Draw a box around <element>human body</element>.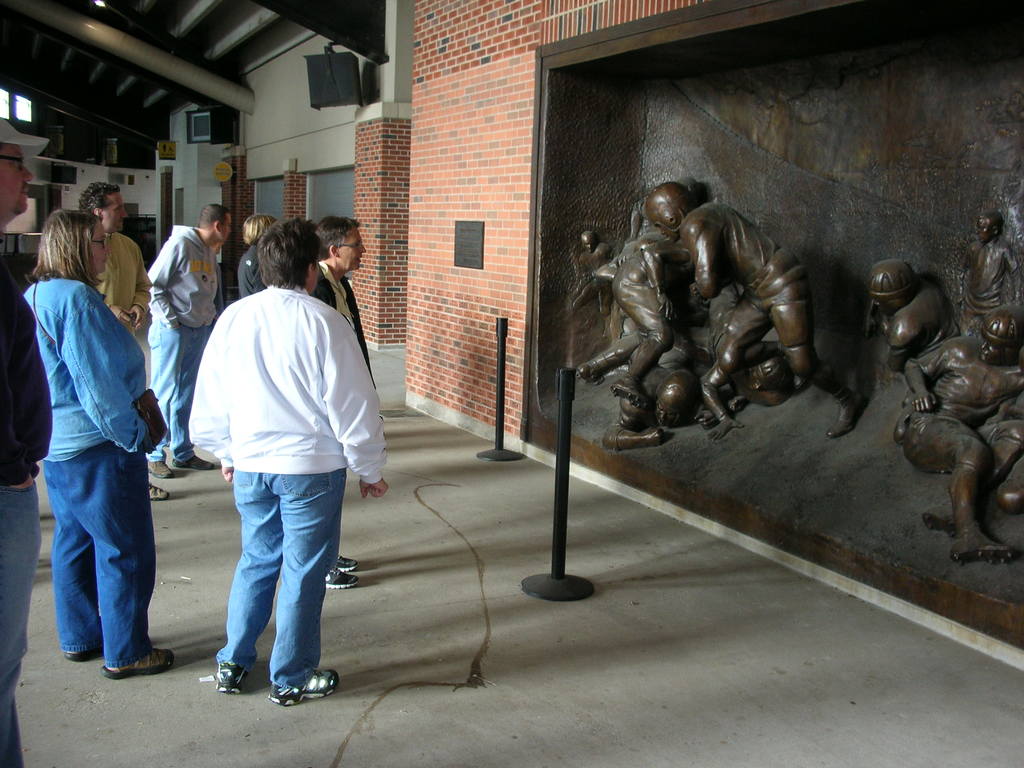
box=[73, 171, 155, 436].
